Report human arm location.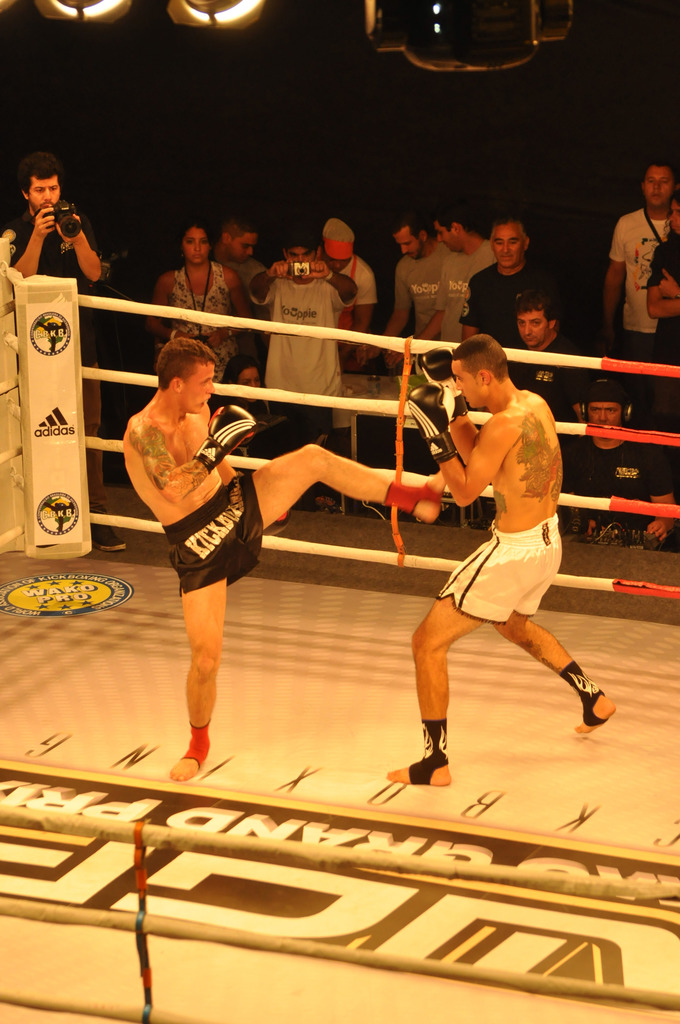
Report: [368, 263, 420, 352].
